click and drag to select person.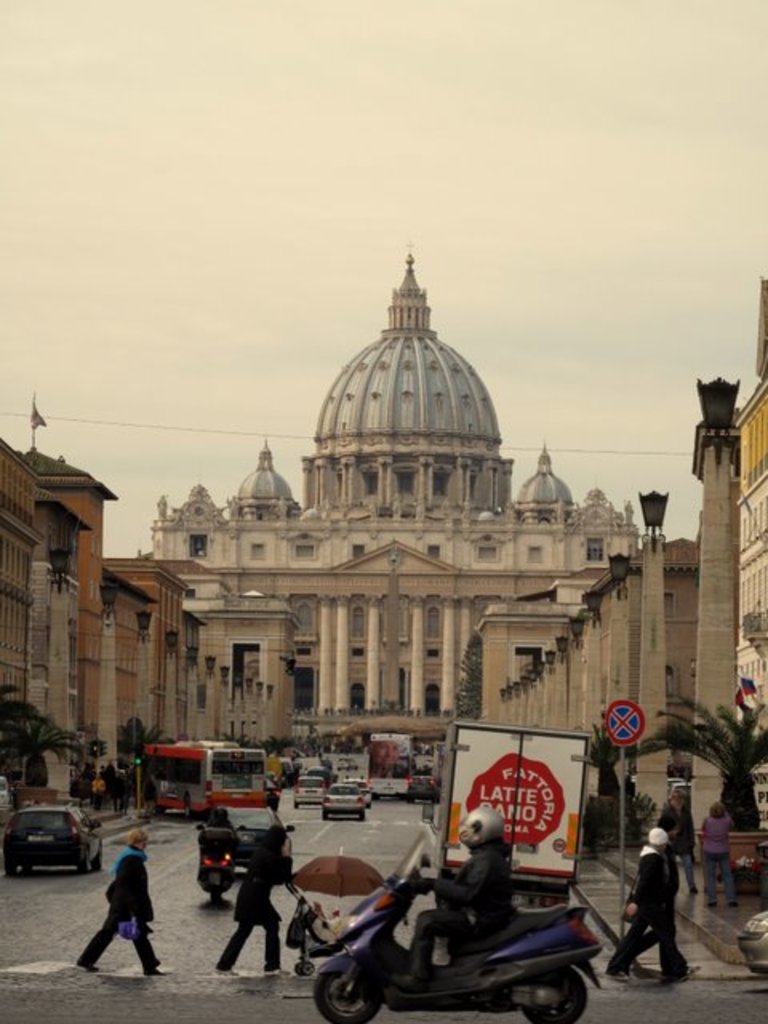
Selection: 216 821 294 976.
